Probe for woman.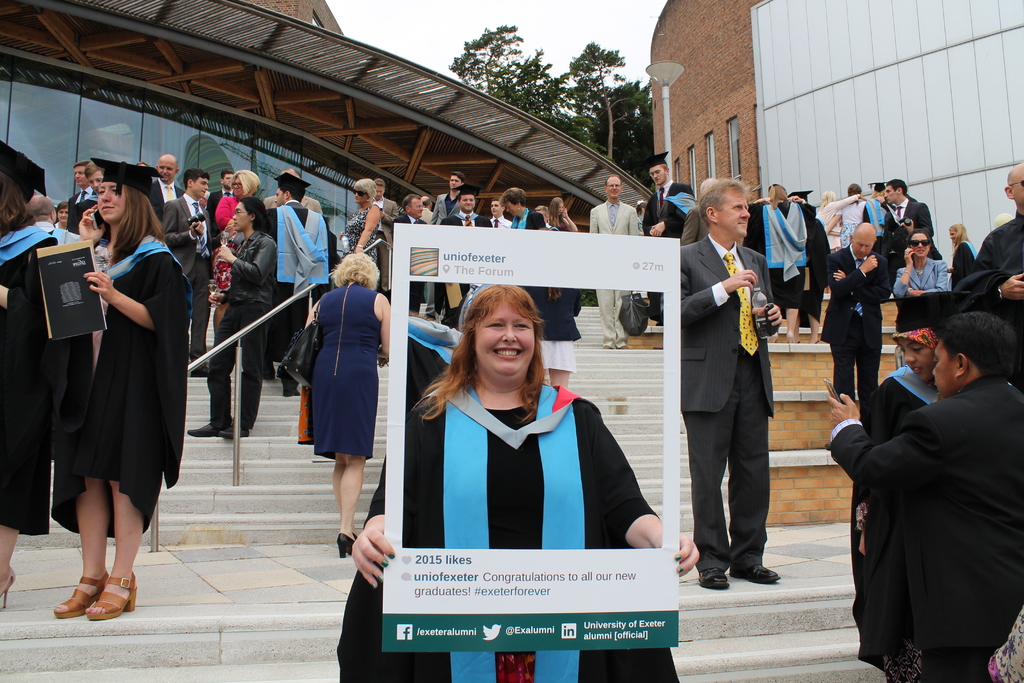
Probe result: rect(51, 176, 176, 611).
